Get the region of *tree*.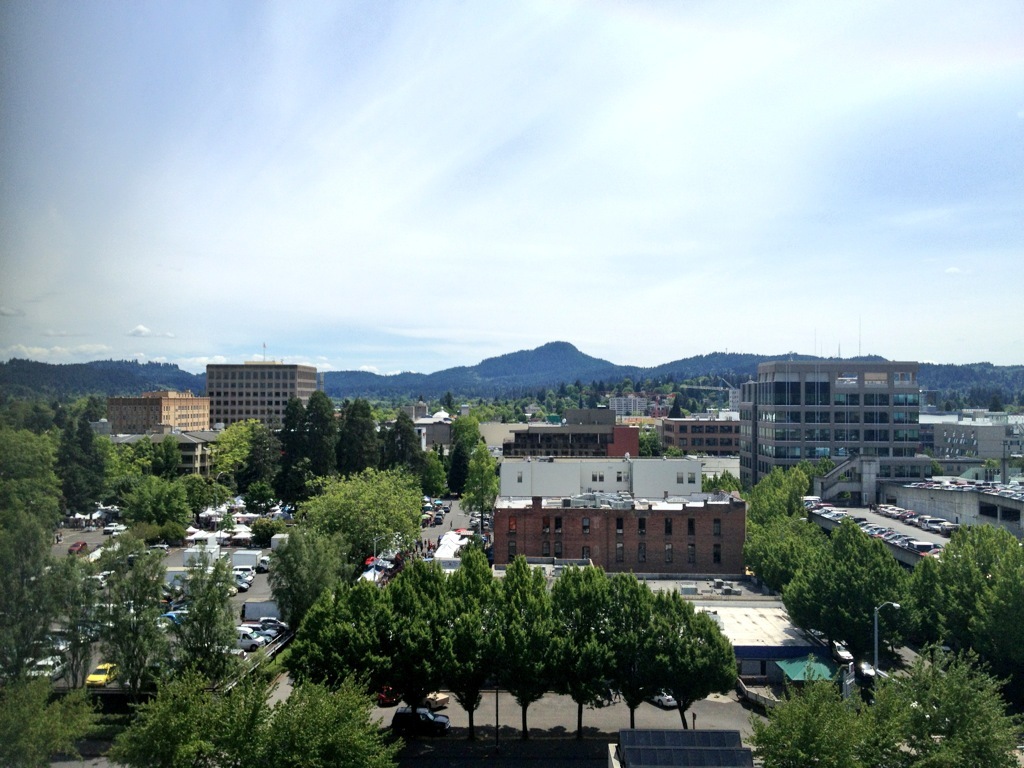
<bbox>854, 630, 1023, 767</bbox>.
